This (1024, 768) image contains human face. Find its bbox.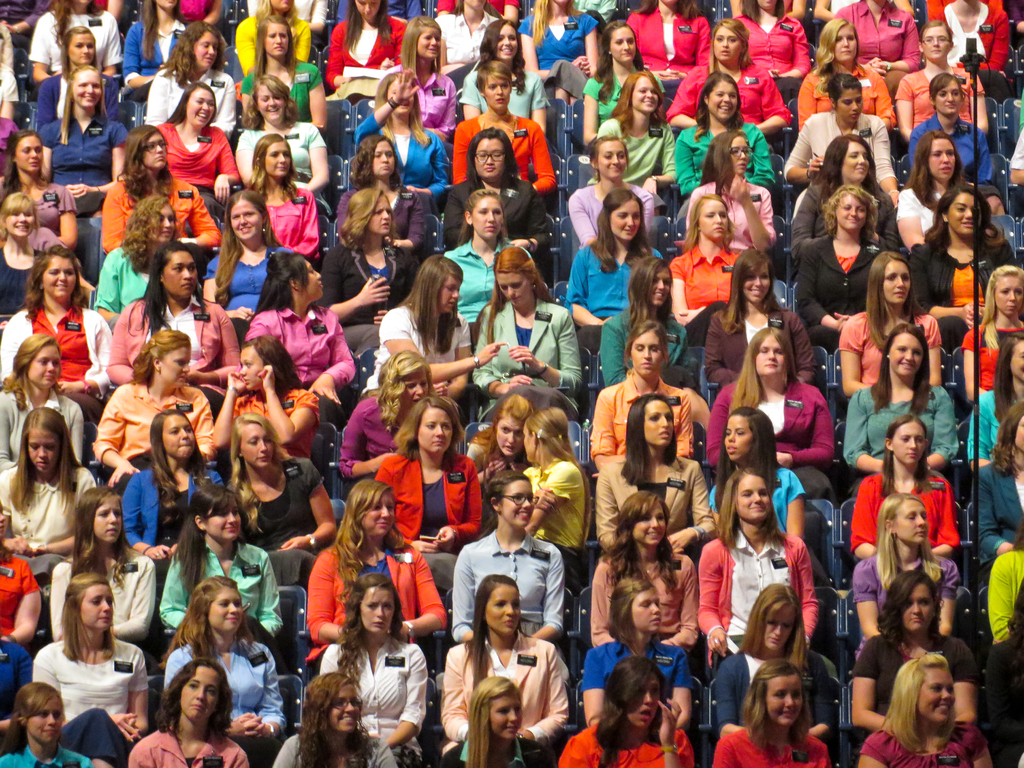
764,676,799,723.
